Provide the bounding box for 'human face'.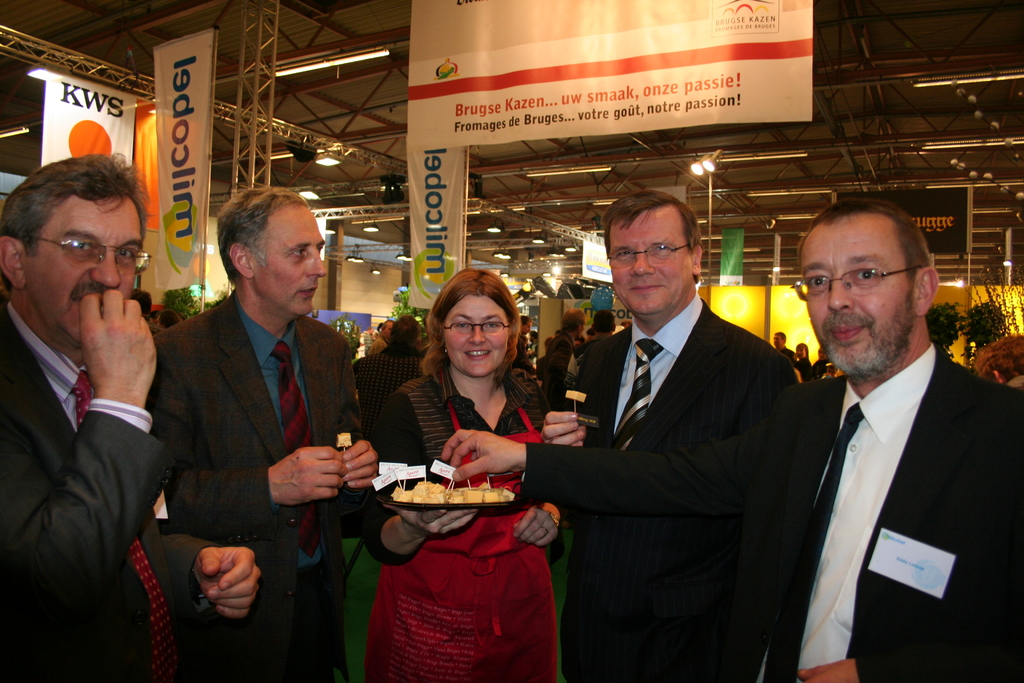
bbox=[774, 333, 783, 348].
